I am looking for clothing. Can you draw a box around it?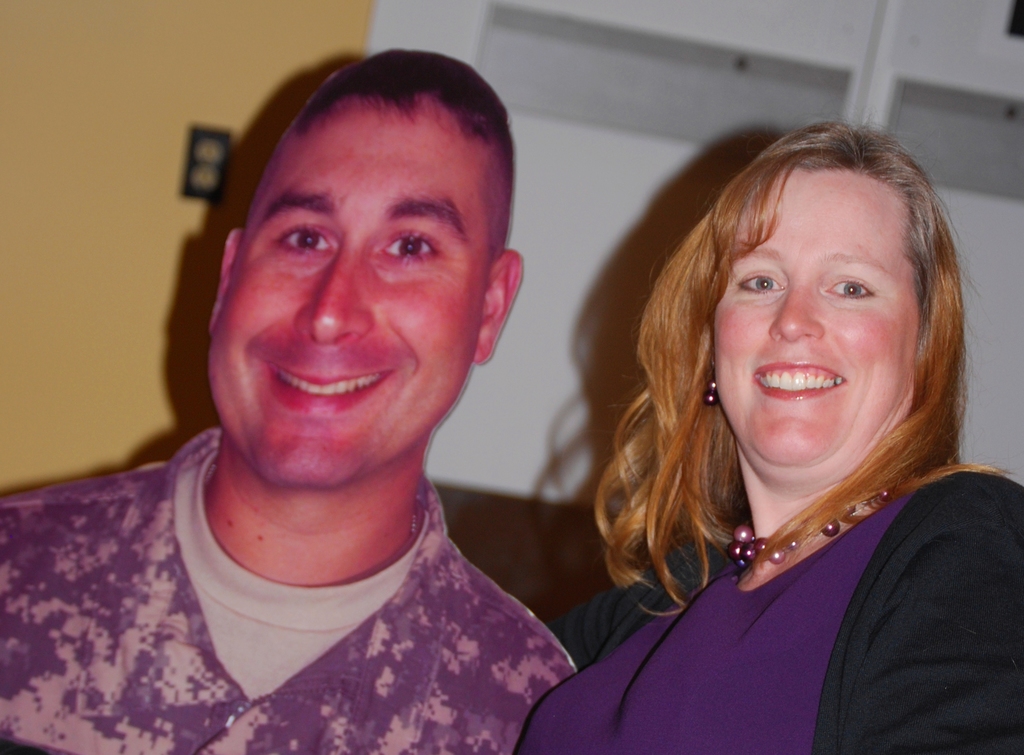
Sure, the bounding box is locate(508, 458, 1021, 754).
